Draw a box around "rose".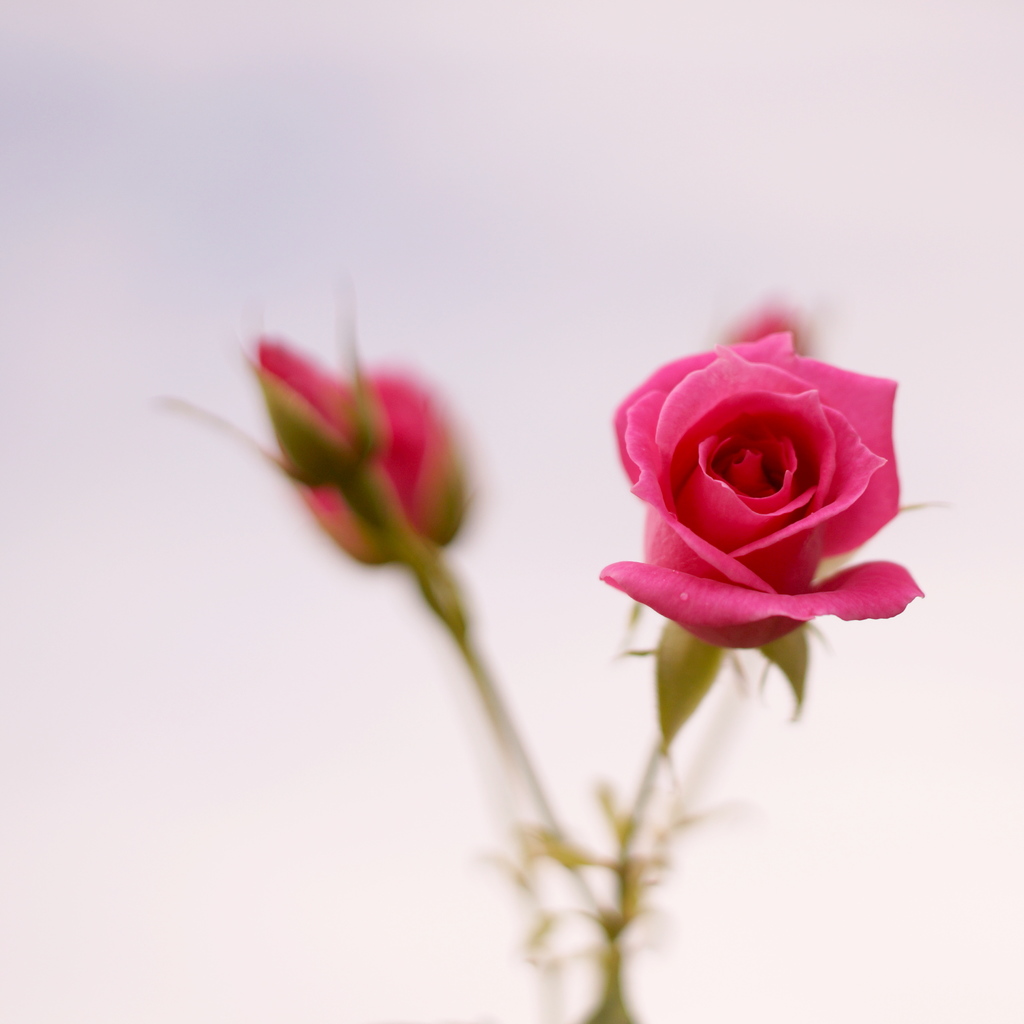
<region>290, 360, 474, 568</region>.
